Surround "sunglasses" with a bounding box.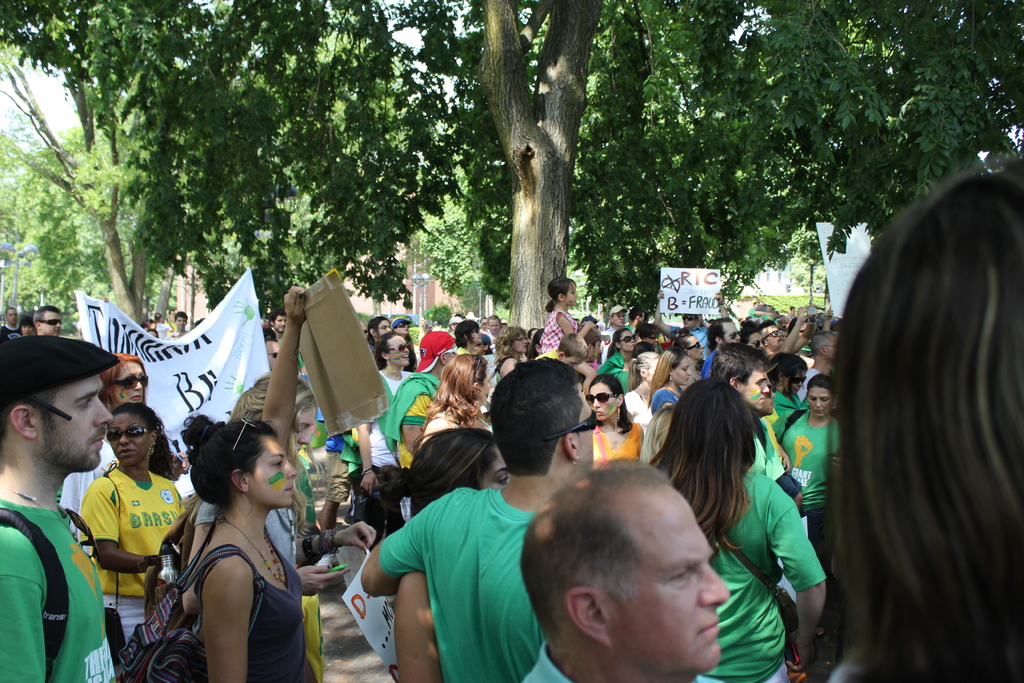
Rect(472, 355, 480, 373).
